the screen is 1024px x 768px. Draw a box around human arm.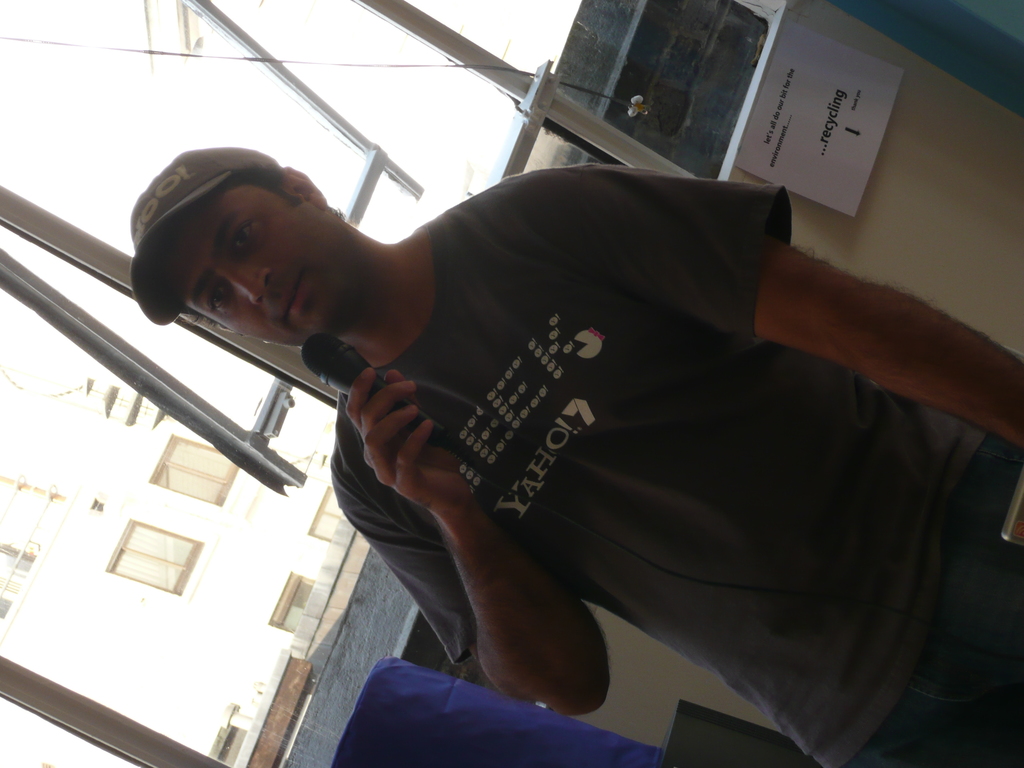
x1=334 y1=361 x2=616 y2=722.
